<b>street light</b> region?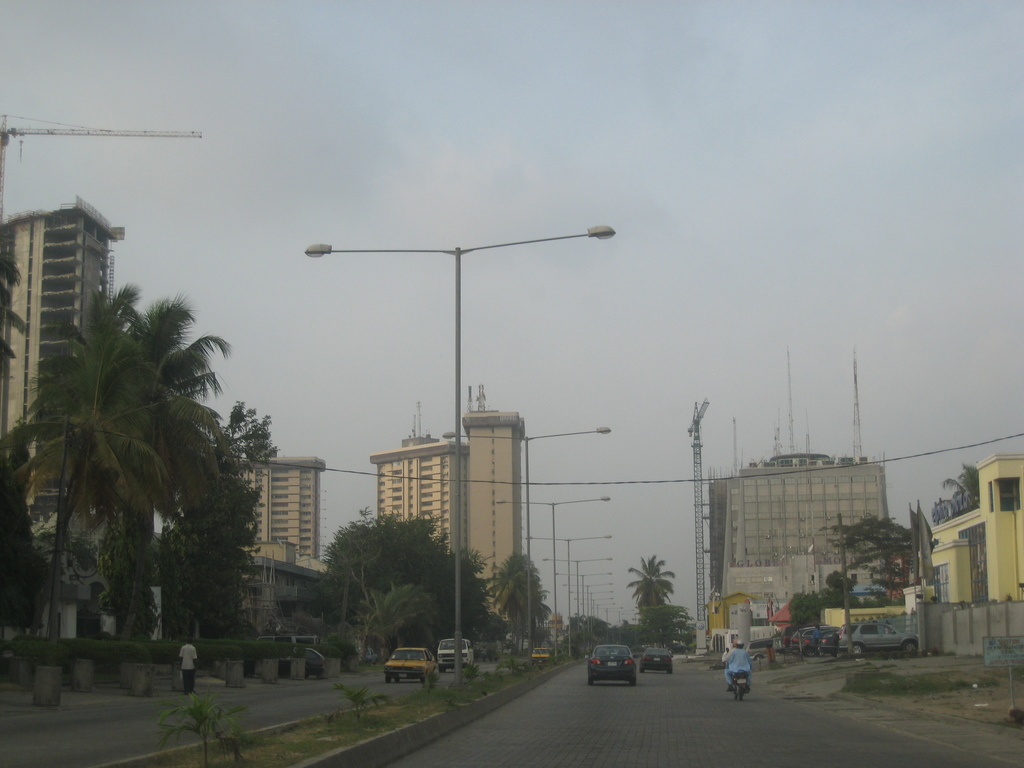
bbox(439, 424, 614, 669)
